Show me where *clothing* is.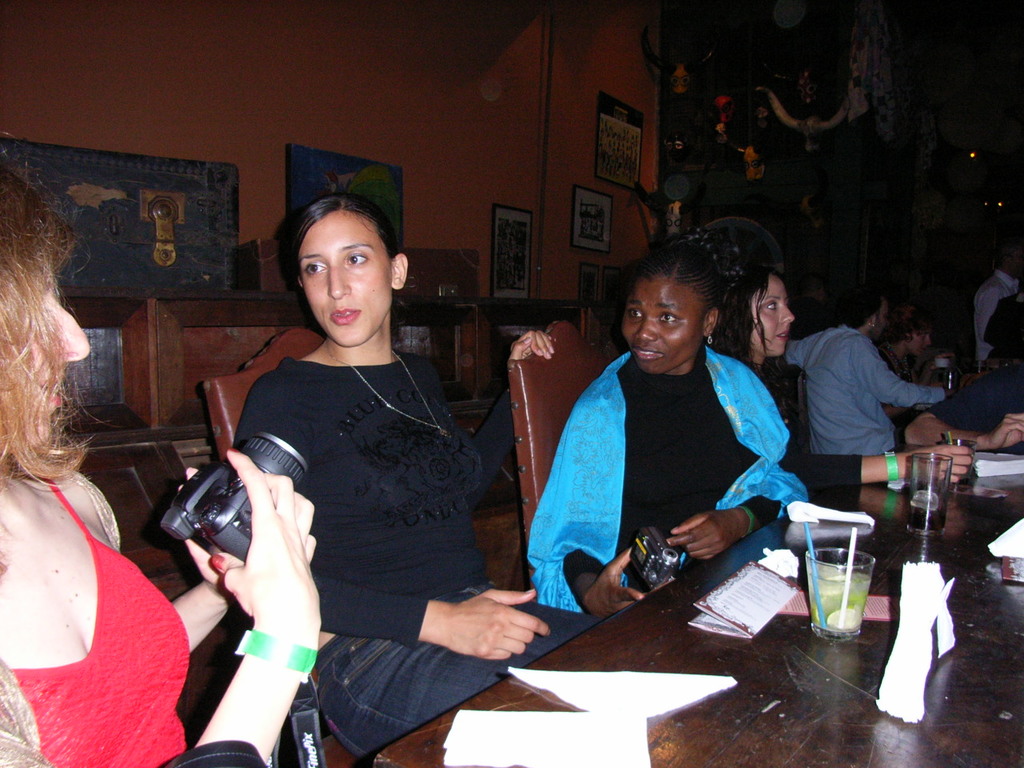
*clothing* is at <box>9,454,164,740</box>.
